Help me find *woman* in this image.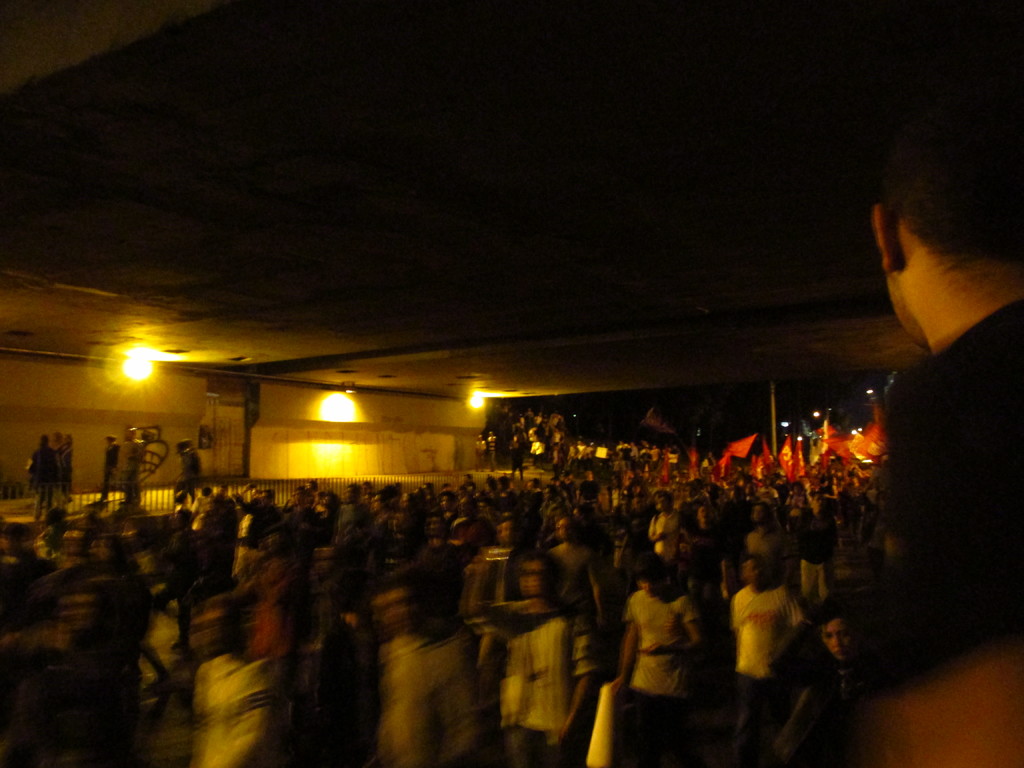
Found it: 26, 436, 60, 515.
